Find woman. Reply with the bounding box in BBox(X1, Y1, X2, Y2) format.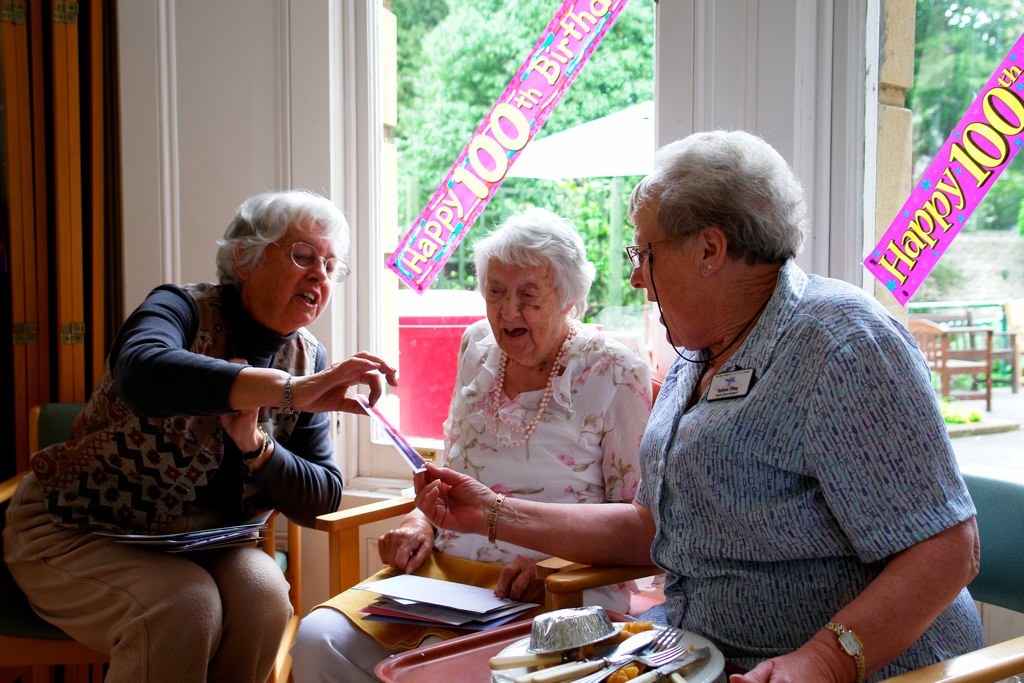
BBox(5, 183, 396, 682).
